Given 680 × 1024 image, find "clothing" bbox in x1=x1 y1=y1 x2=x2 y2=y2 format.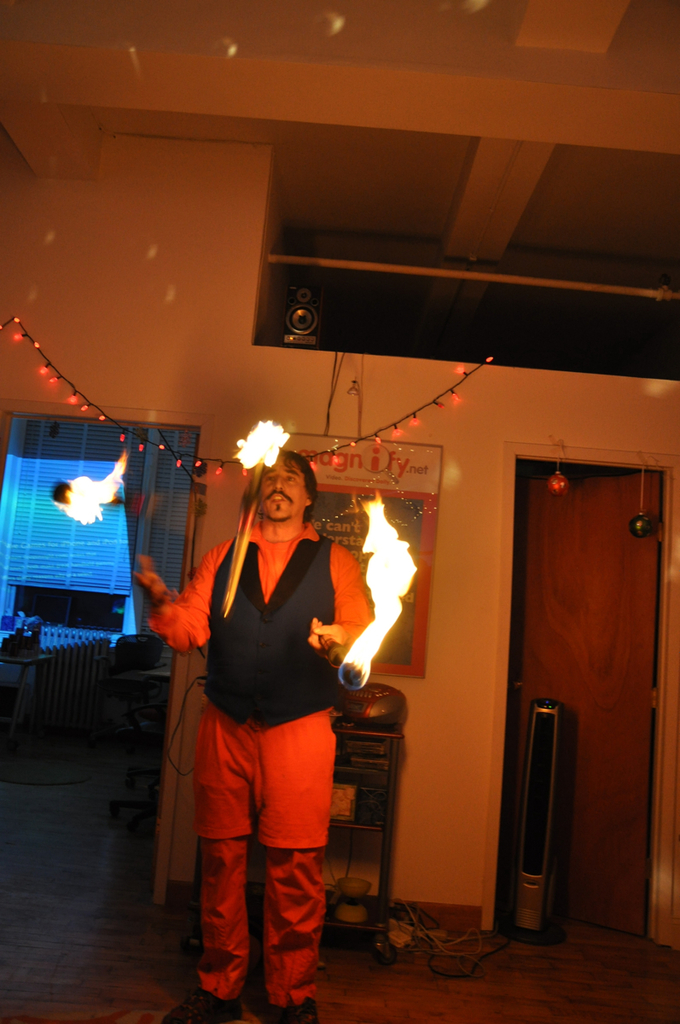
x1=153 y1=512 x2=371 y2=1011.
